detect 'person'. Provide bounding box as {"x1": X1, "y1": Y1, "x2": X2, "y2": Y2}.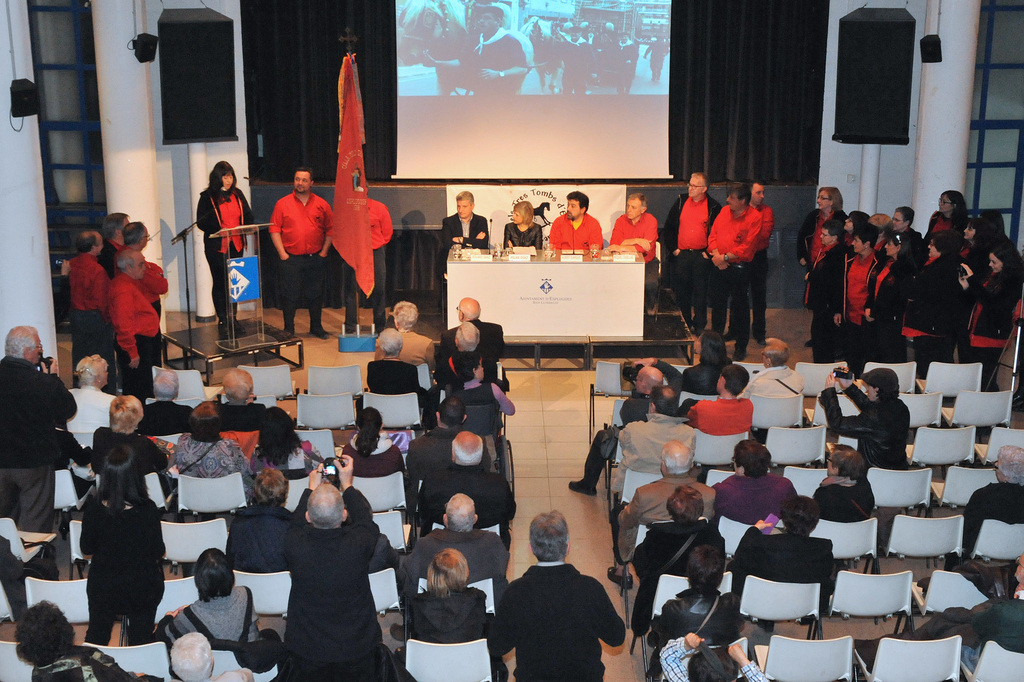
{"x1": 643, "y1": 30, "x2": 666, "y2": 83}.
